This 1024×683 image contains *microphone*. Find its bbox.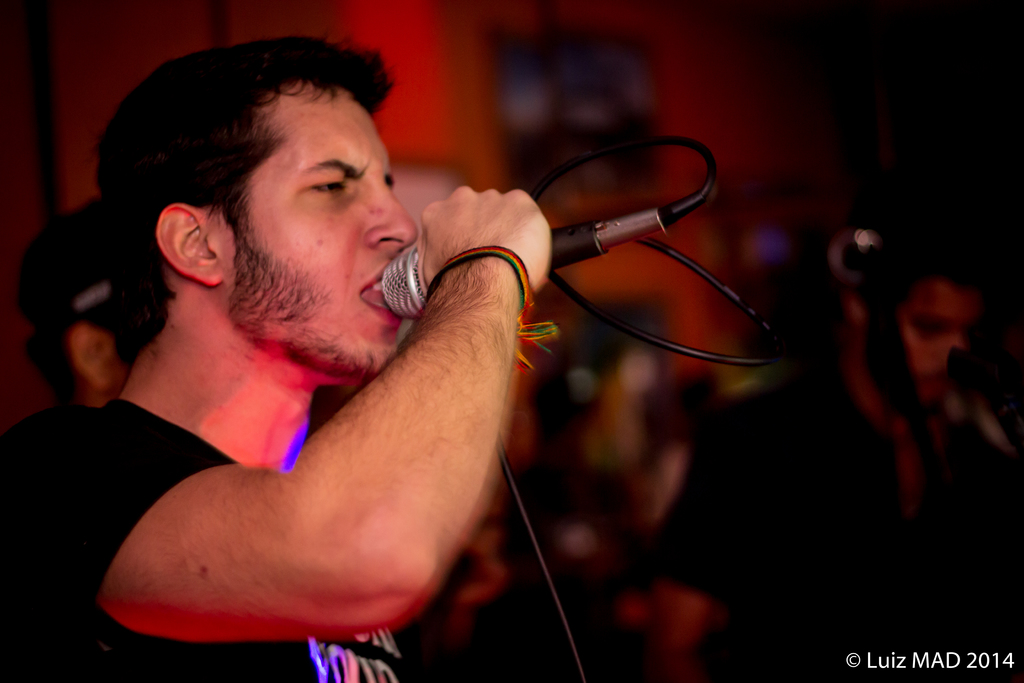
388, 144, 759, 356.
